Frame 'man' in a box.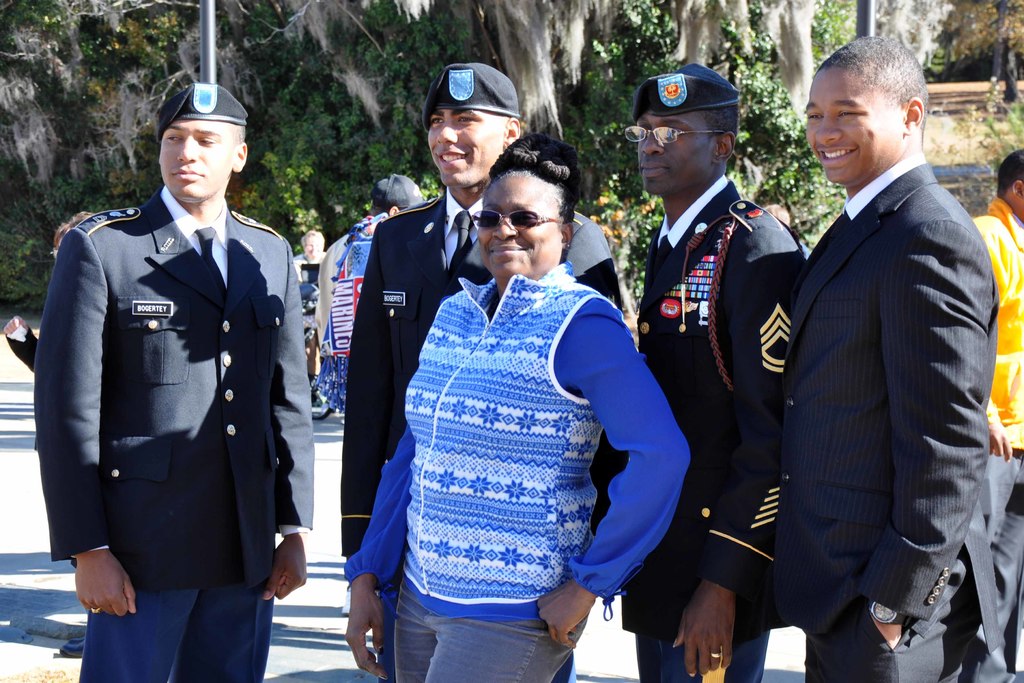
33,95,317,682.
